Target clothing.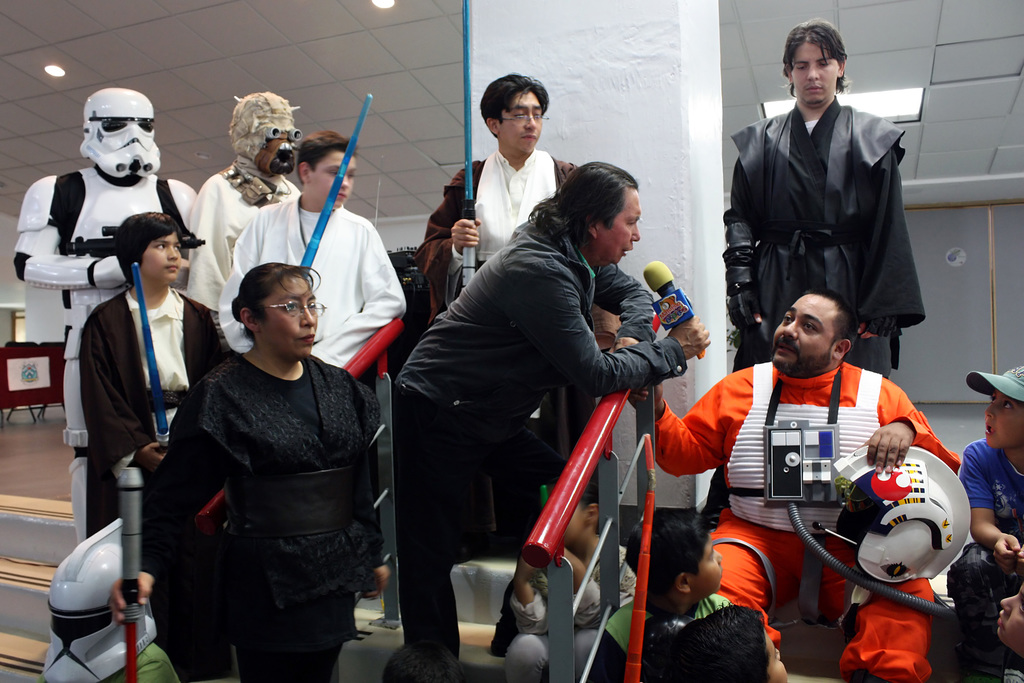
Target region: region(966, 438, 1023, 682).
